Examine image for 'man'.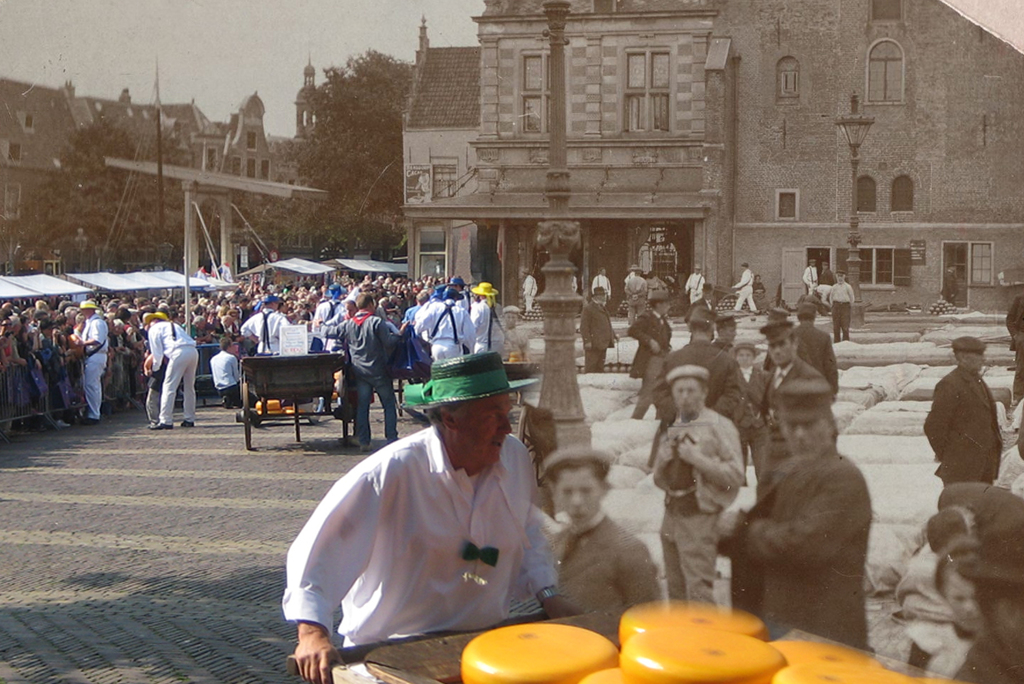
Examination result: x1=646 y1=368 x2=746 y2=609.
